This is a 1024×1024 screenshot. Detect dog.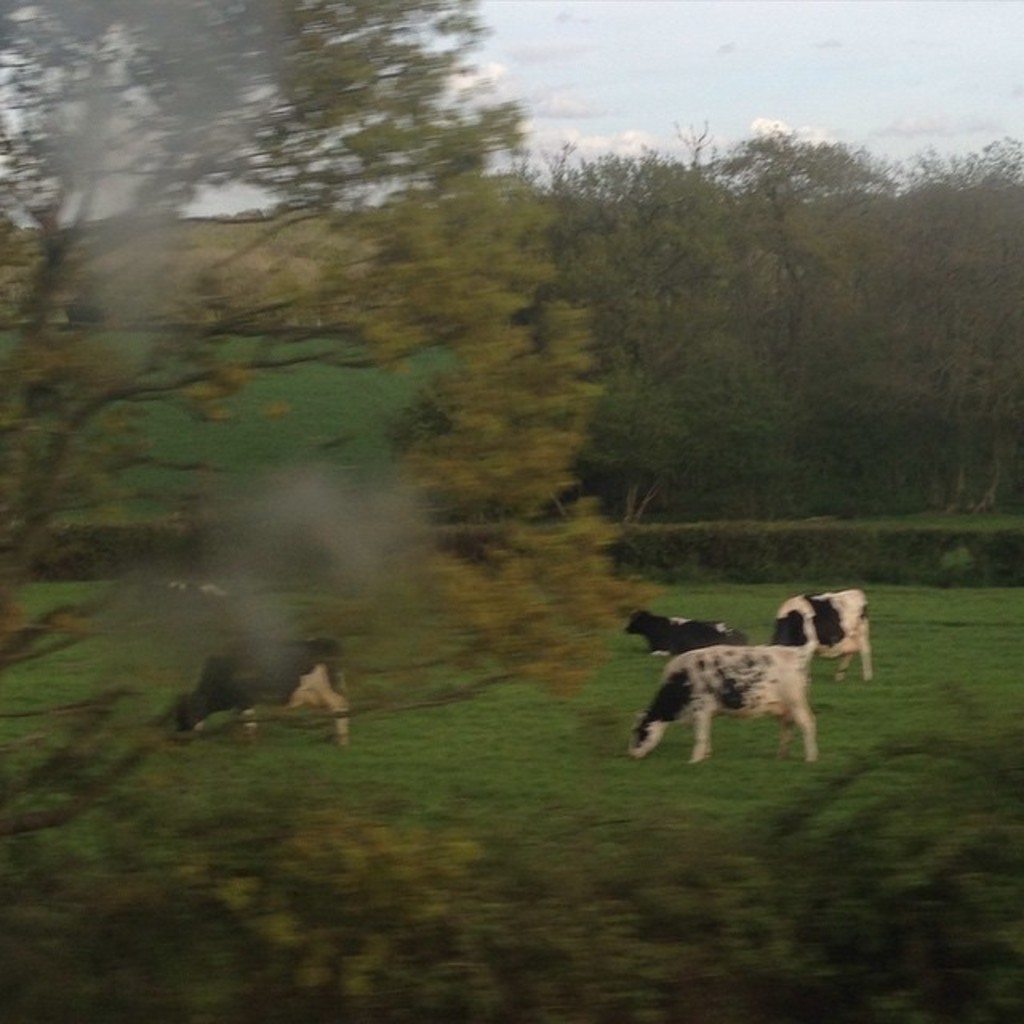
[left=626, top=642, right=819, bottom=765].
